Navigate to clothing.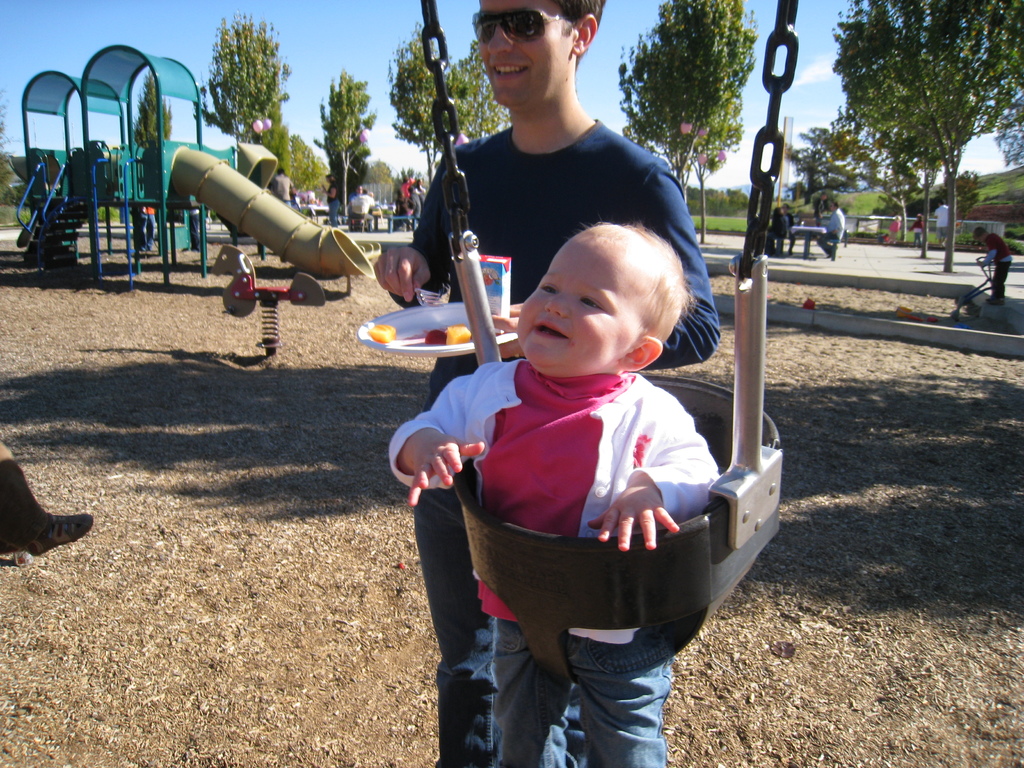
Navigation target: box(420, 115, 714, 767).
